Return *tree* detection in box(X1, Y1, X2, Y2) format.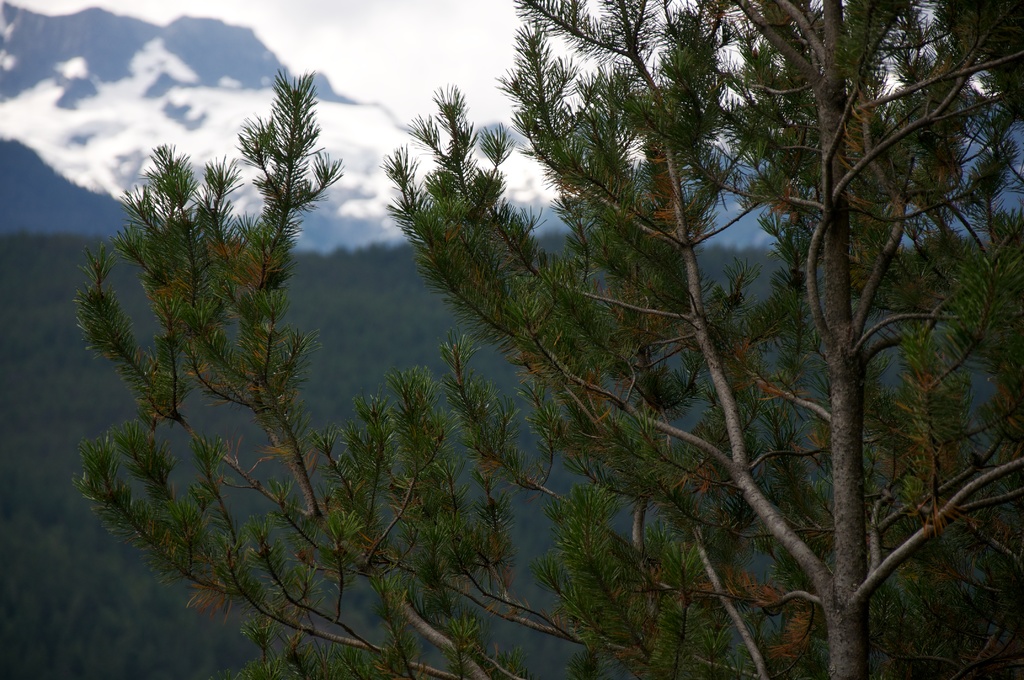
box(136, 0, 1001, 640).
